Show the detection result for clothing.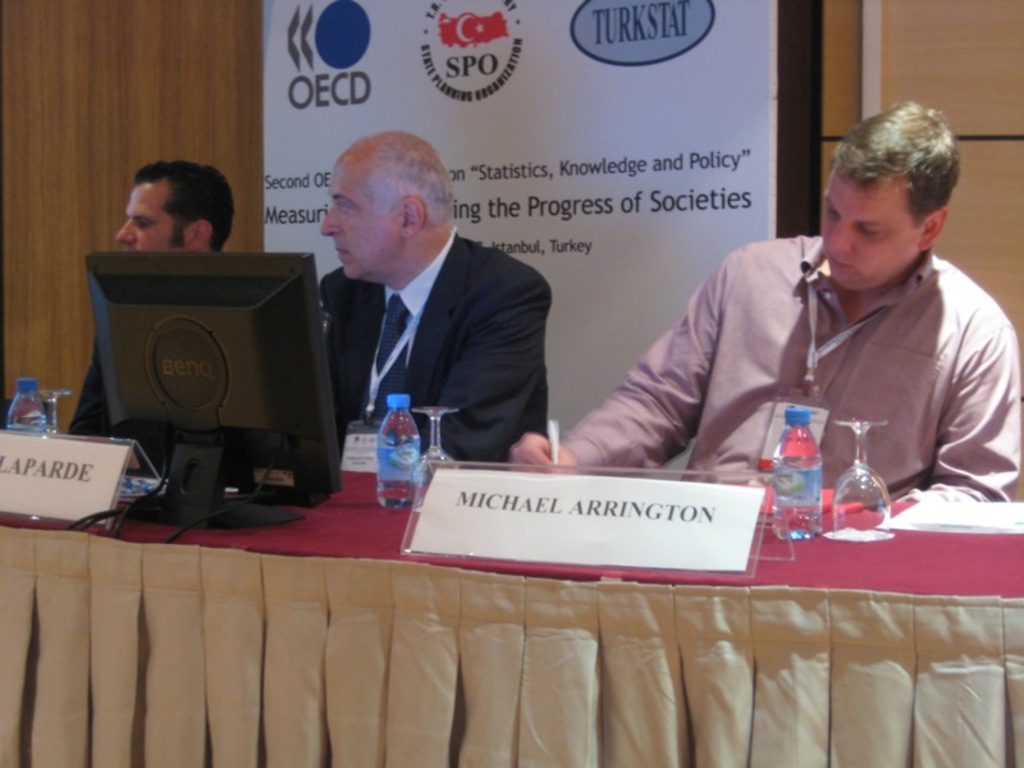
(x1=69, y1=324, x2=163, y2=468).
